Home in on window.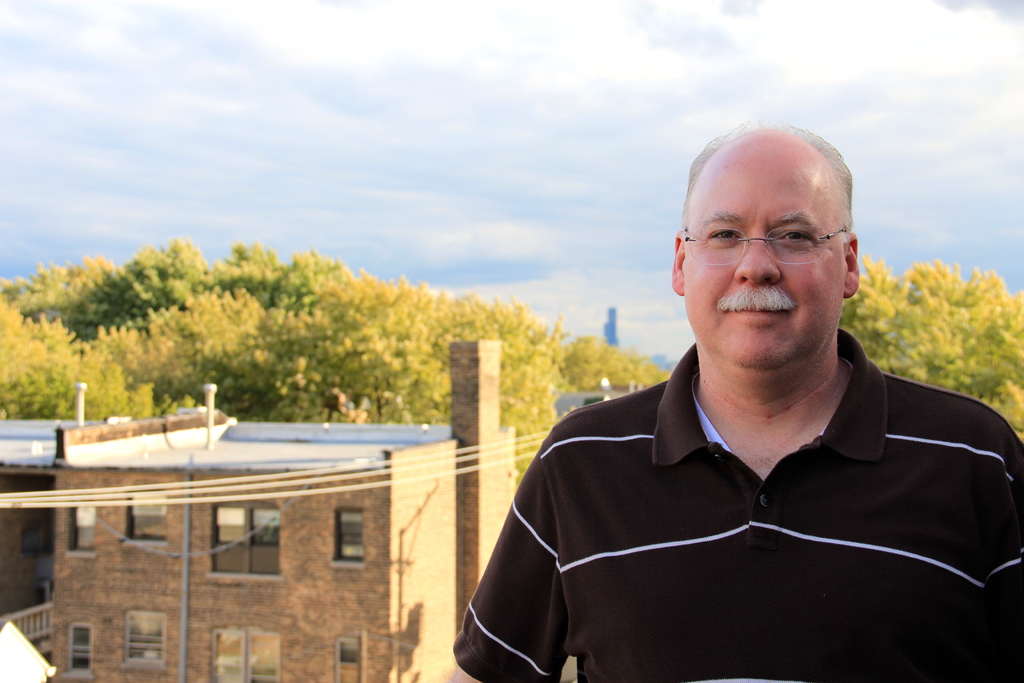
Homed in at bbox=(211, 629, 279, 682).
